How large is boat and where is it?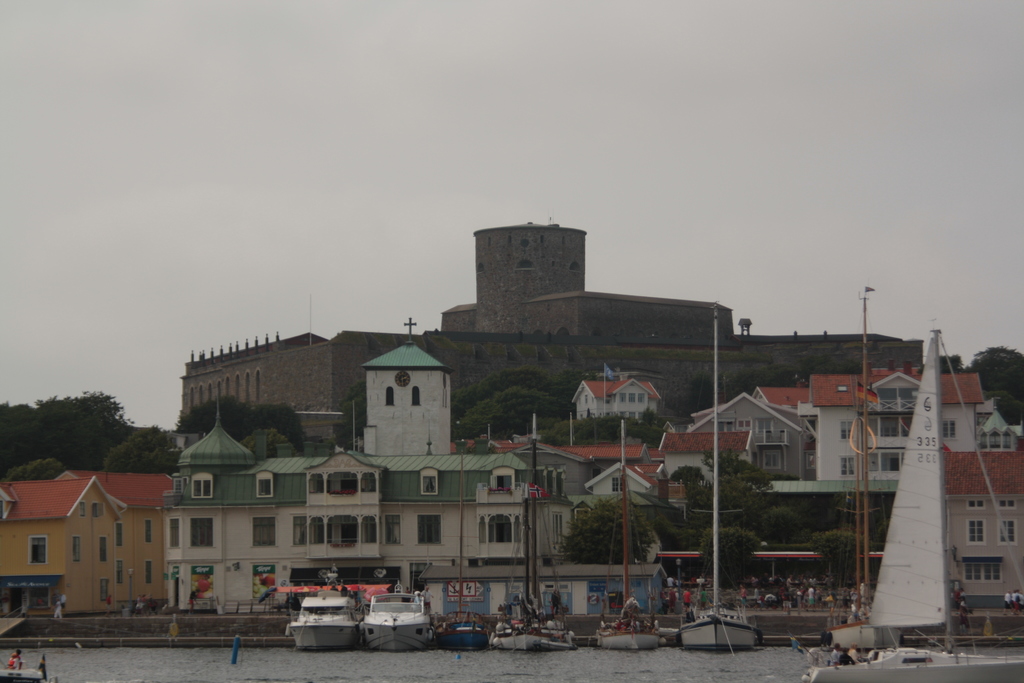
Bounding box: 834, 311, 1014, 668.
